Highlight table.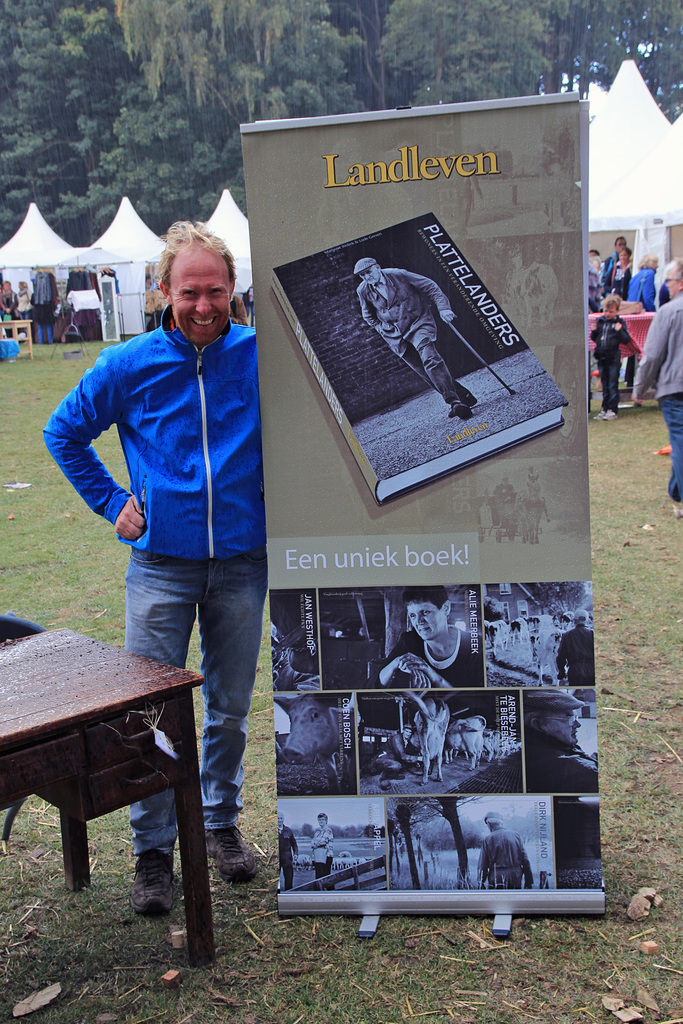
Highlighted region: 1/635/229/941.
